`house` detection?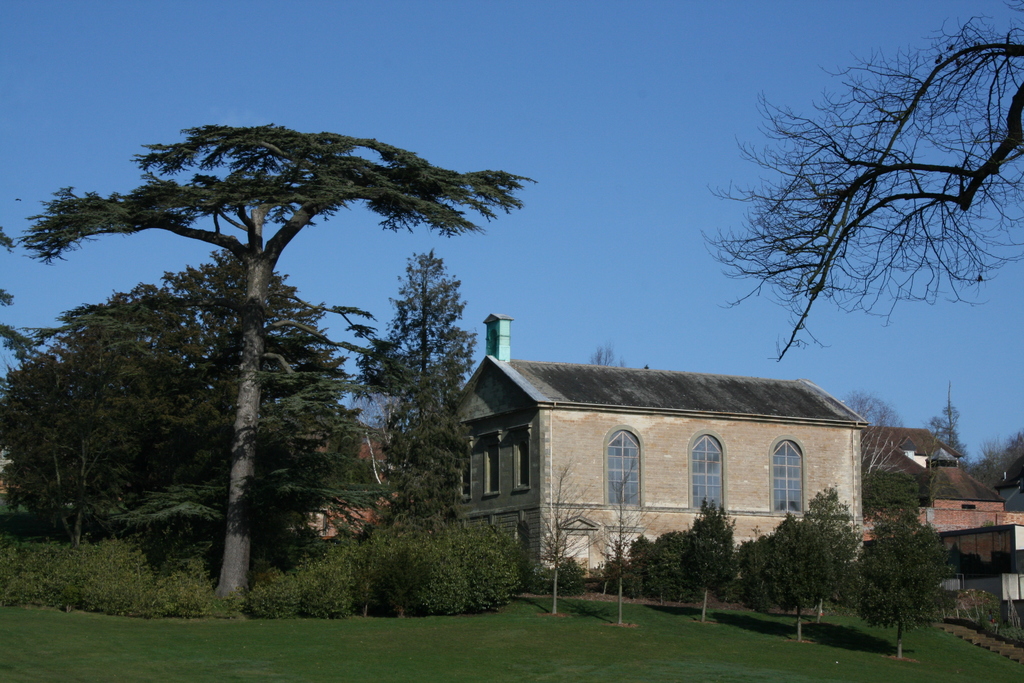
crop(320, 407, 379, 540)
